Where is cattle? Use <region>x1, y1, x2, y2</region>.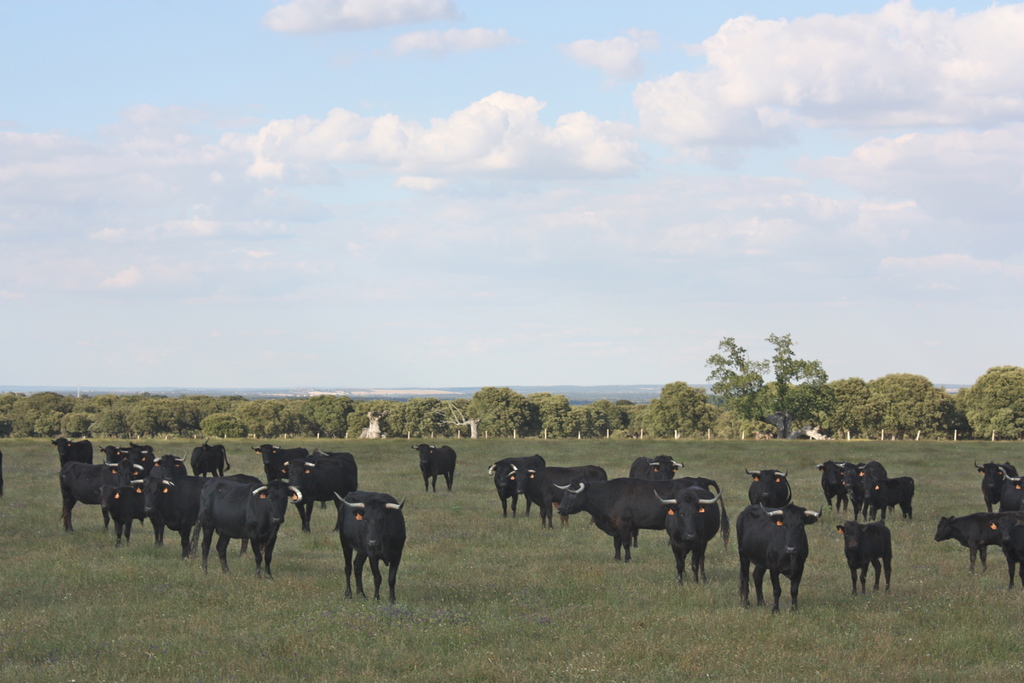
<region>860, 470, 913, 522</region>.
